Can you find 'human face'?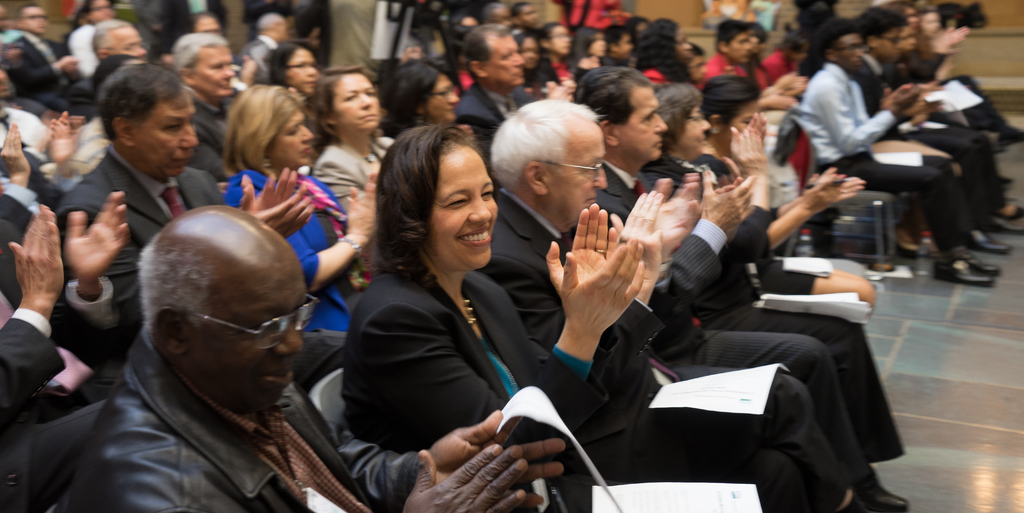
Yes, bounding box: 432,140,500,270.
